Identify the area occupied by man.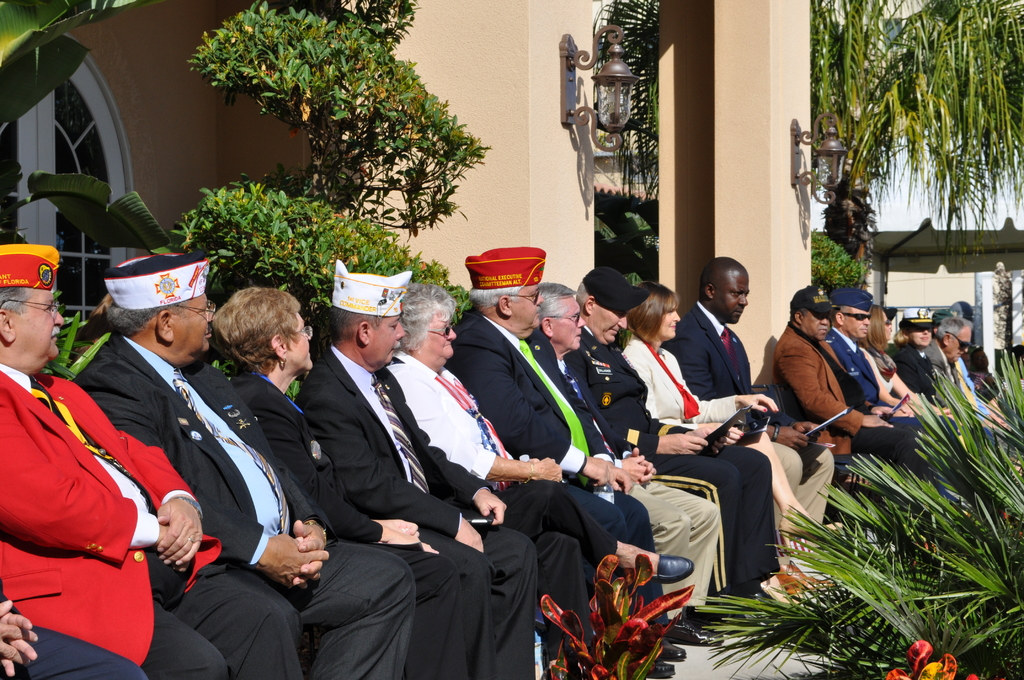
Area: box=[932, 312, 986, 465].
